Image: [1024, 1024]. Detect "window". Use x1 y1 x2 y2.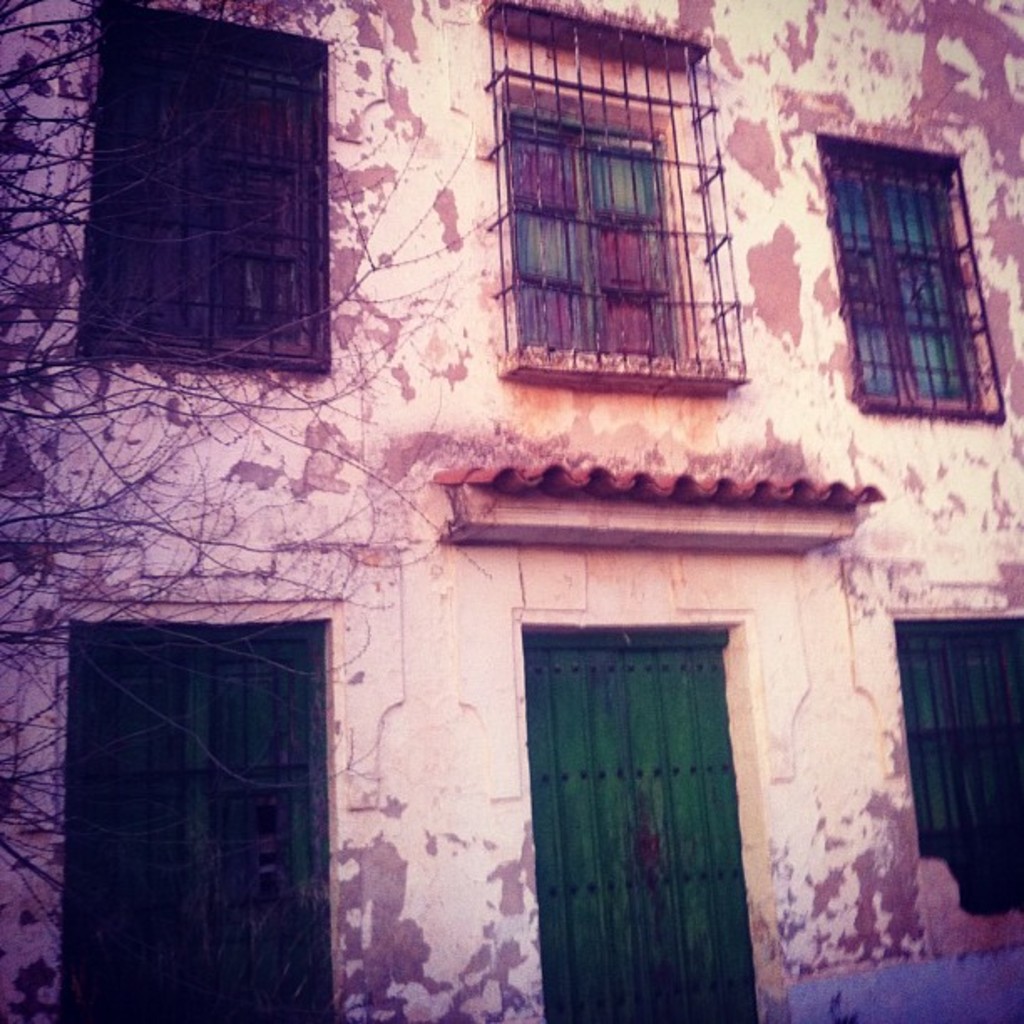
812 136 996 400.
